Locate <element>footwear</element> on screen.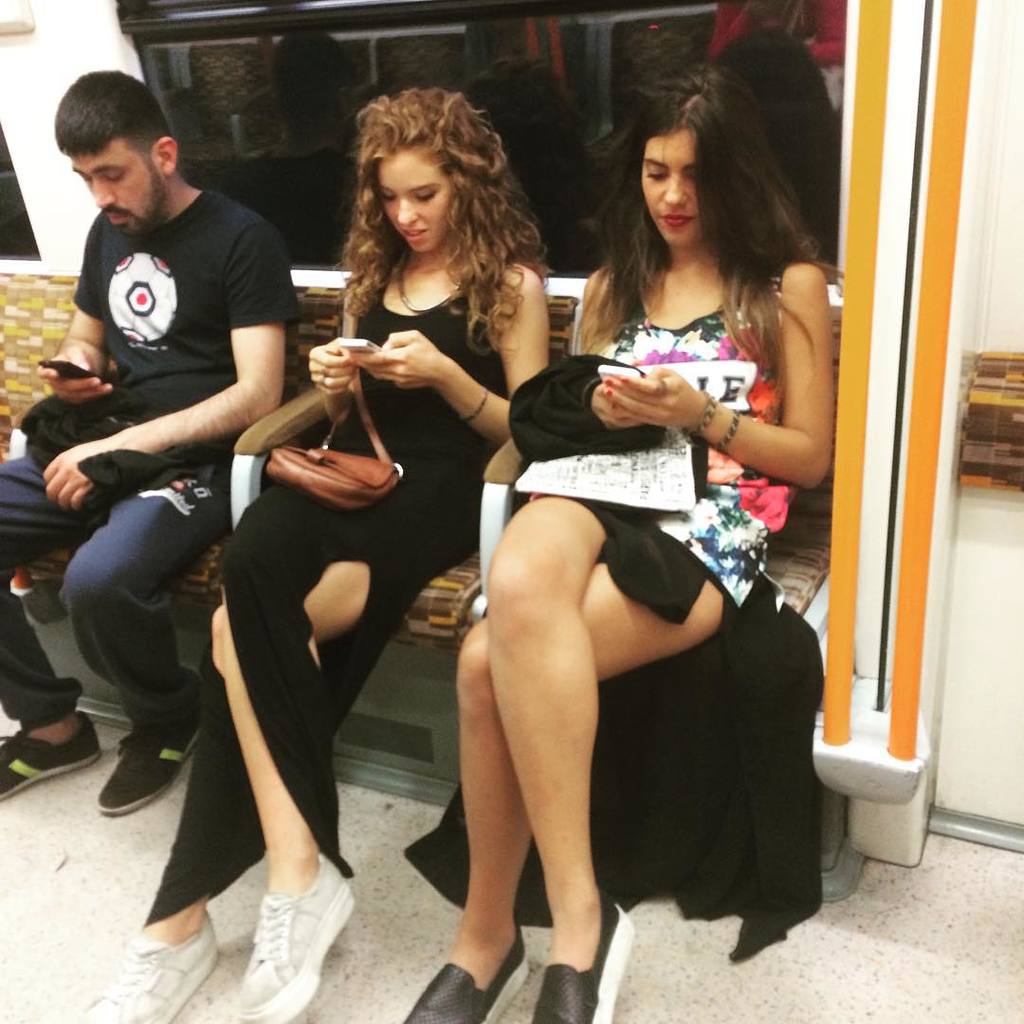
On screen at detection(530, 890, 639, 1023).
